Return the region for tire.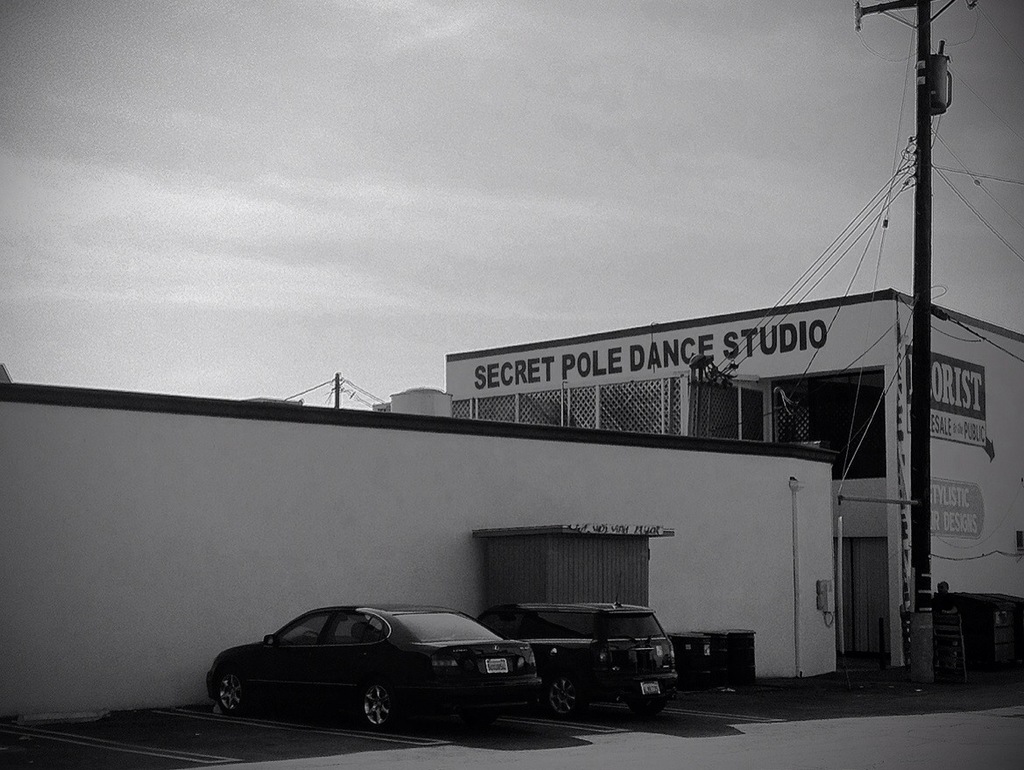
(x1=466, y1=706, x2=501, y2=727).
